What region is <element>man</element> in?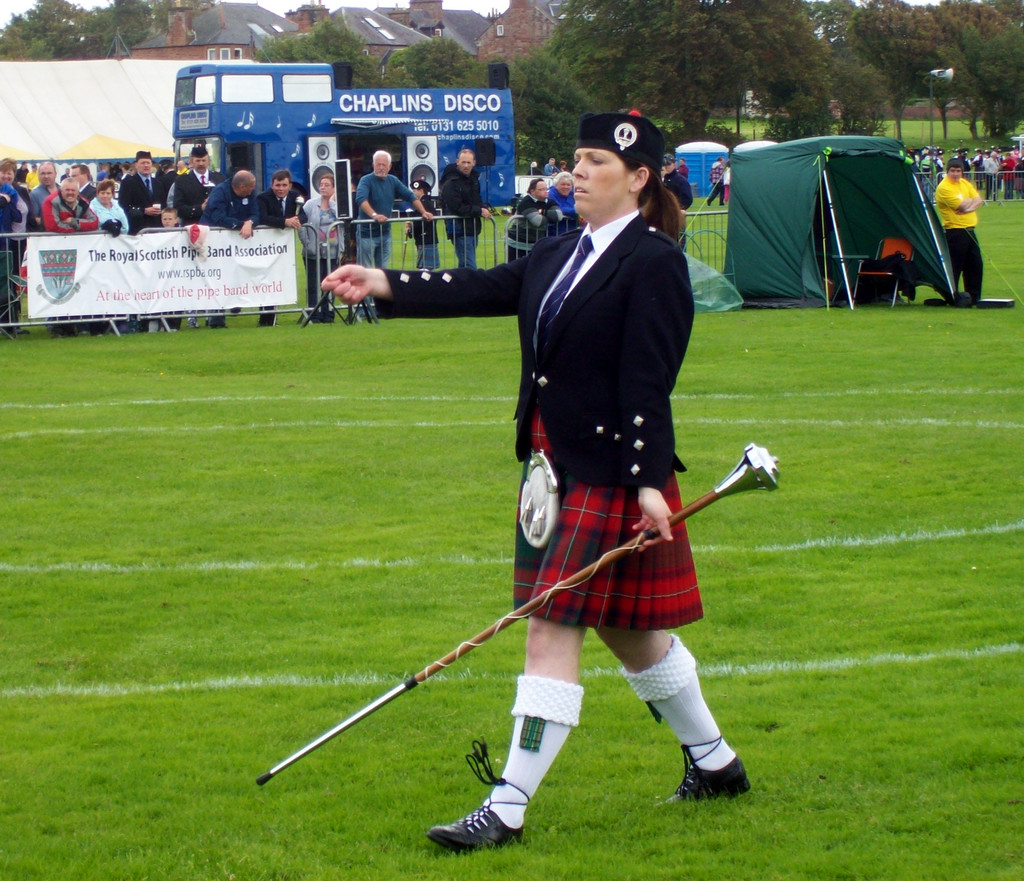
bbox=[676, 161, 691, 179].
